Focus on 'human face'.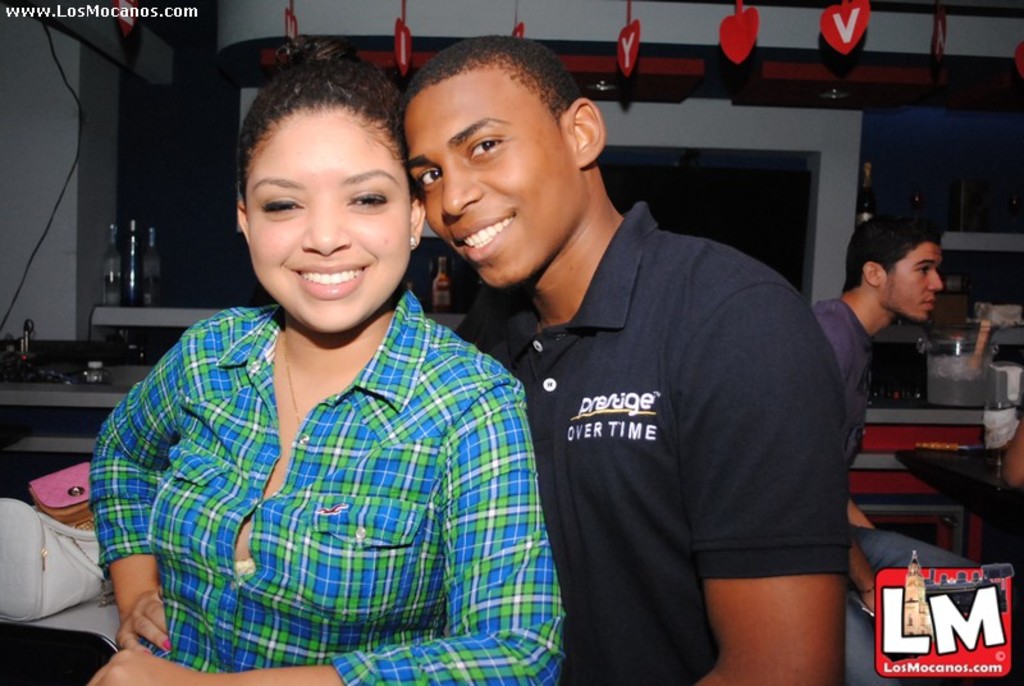
Focused at box(881, 234, 938, 321).
